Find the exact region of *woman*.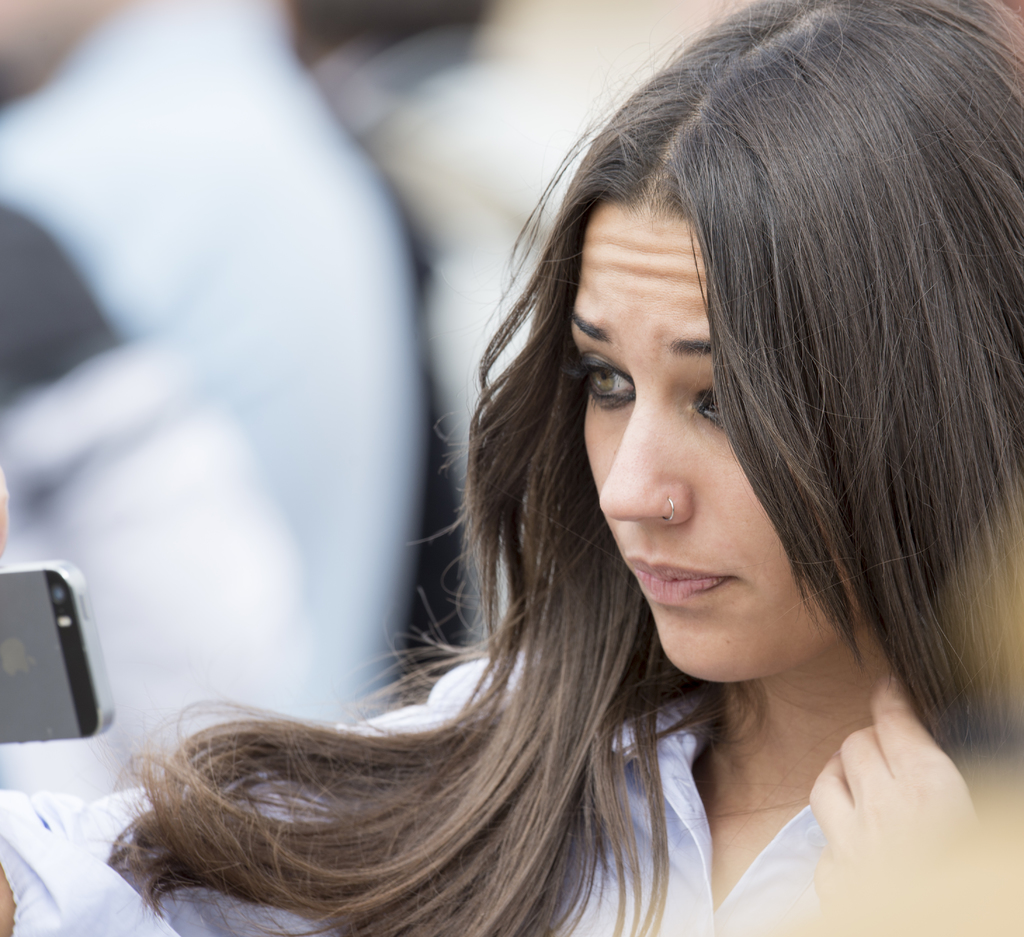
Exact region: x1=127 y1=35 x2=1008 y2=913.
